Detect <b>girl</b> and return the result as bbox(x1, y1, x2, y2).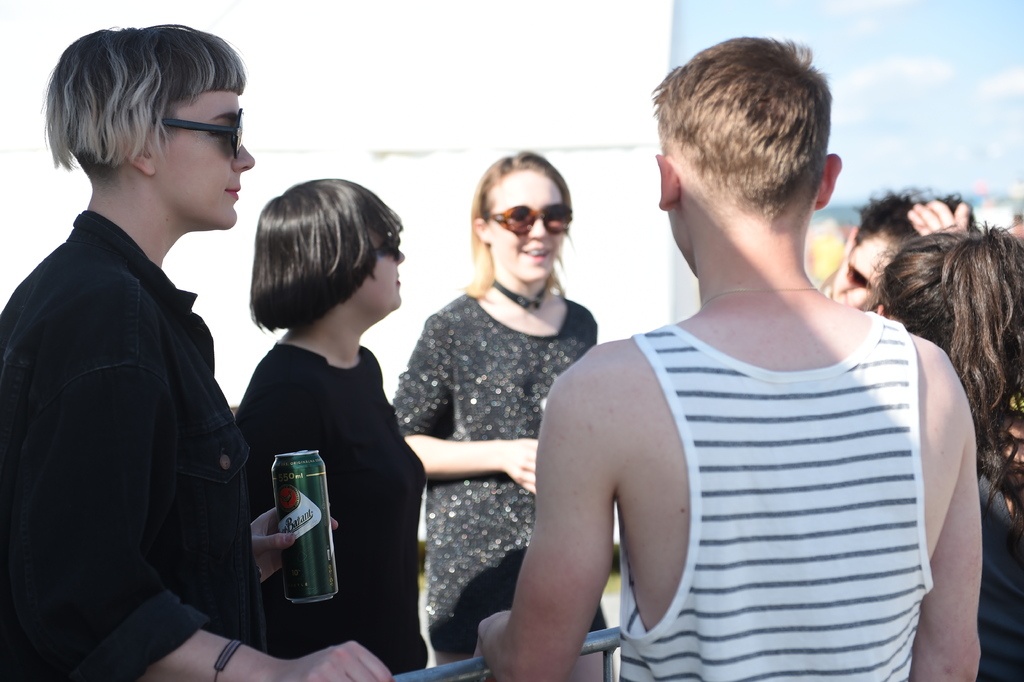
bbox(243, 177, 435, 681).
